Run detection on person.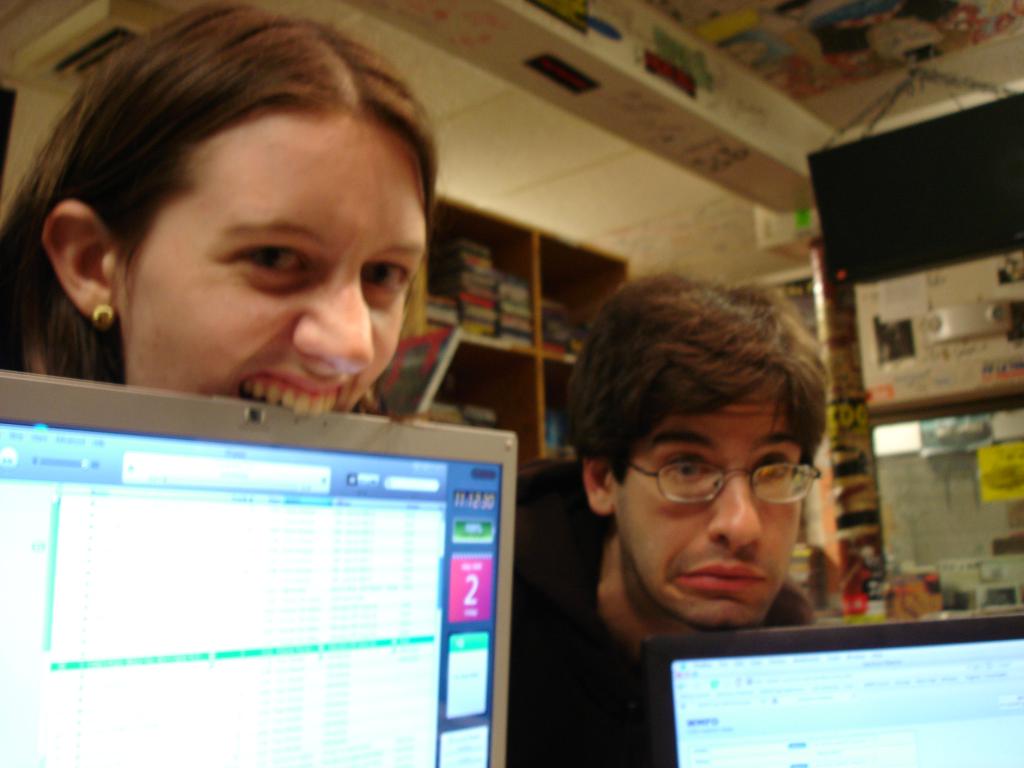
Result: <bbox>544, 259, 853, 717</bbox>.
